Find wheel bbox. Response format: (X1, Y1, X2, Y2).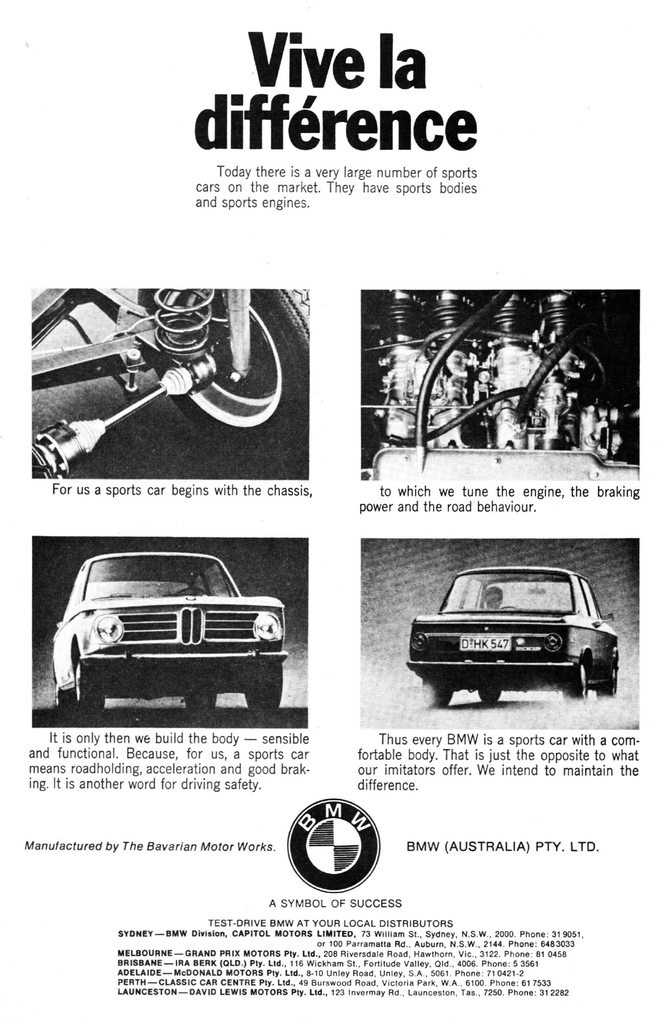
(599, 650, 618, 697).
